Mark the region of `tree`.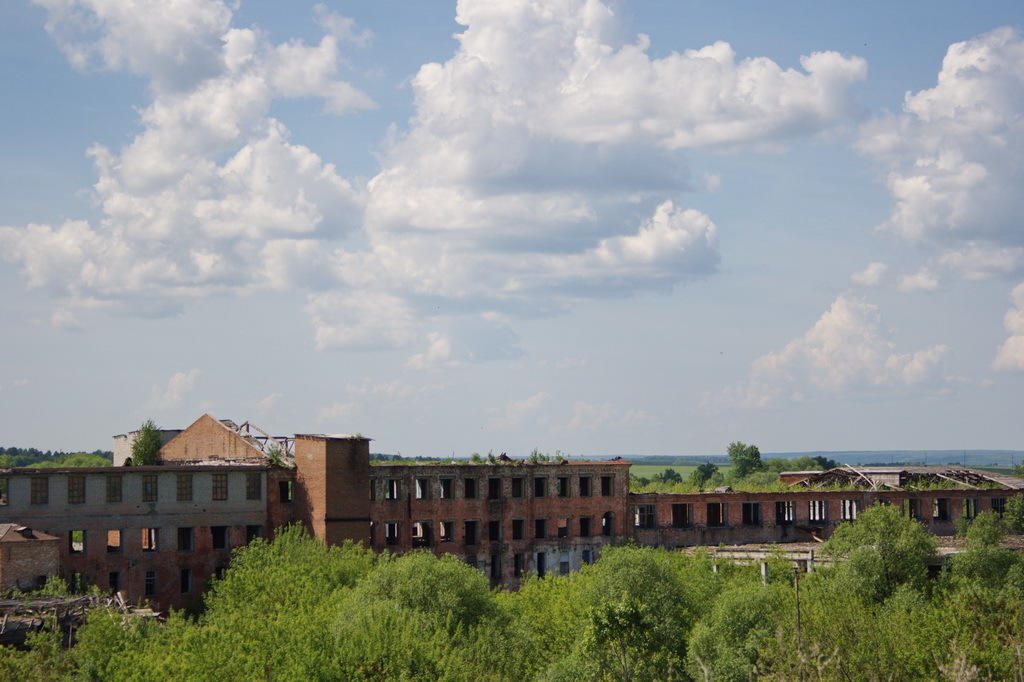
Region: [x1=126, y1=415, x2=166, y2=472].
